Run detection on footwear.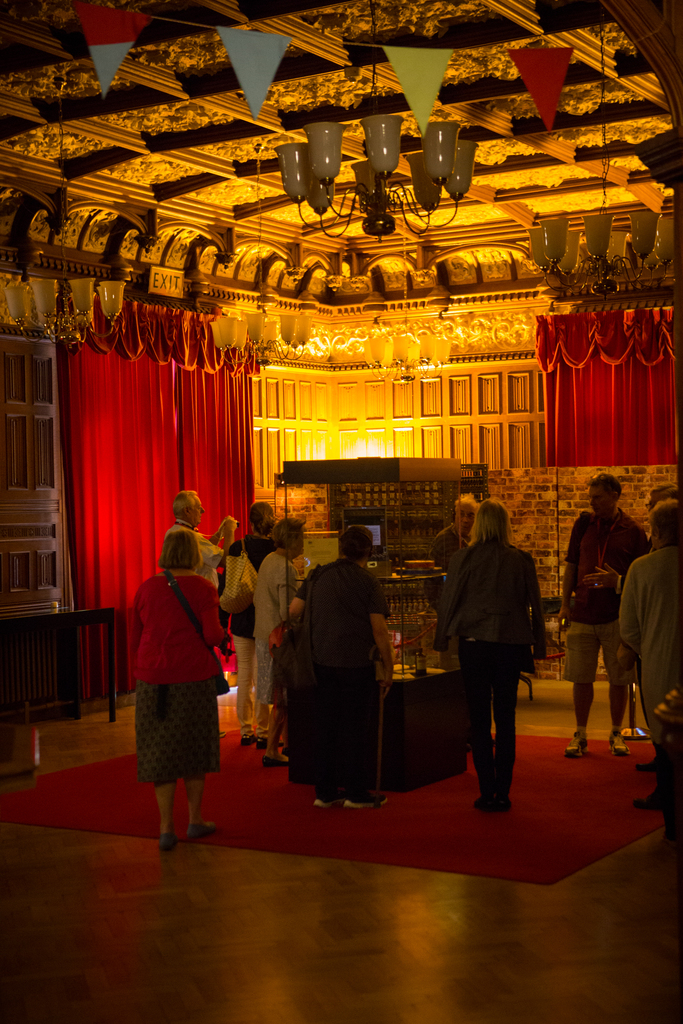
Result: [638,757,659,773].
